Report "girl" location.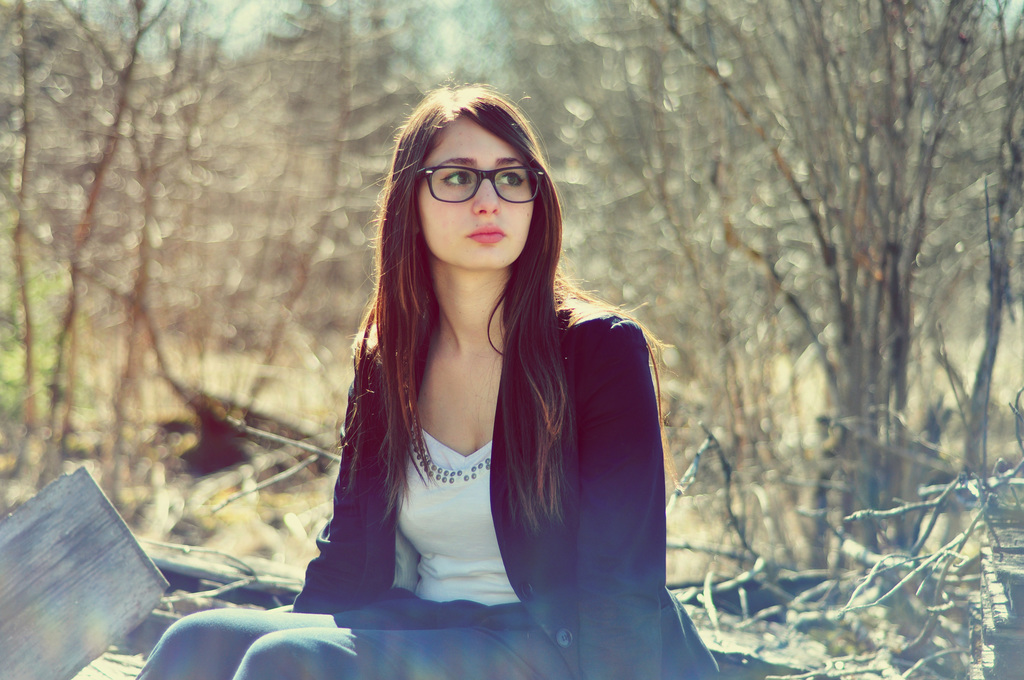
Report: pyautogui.locateOnScreen(133, 74, 716, 679).
